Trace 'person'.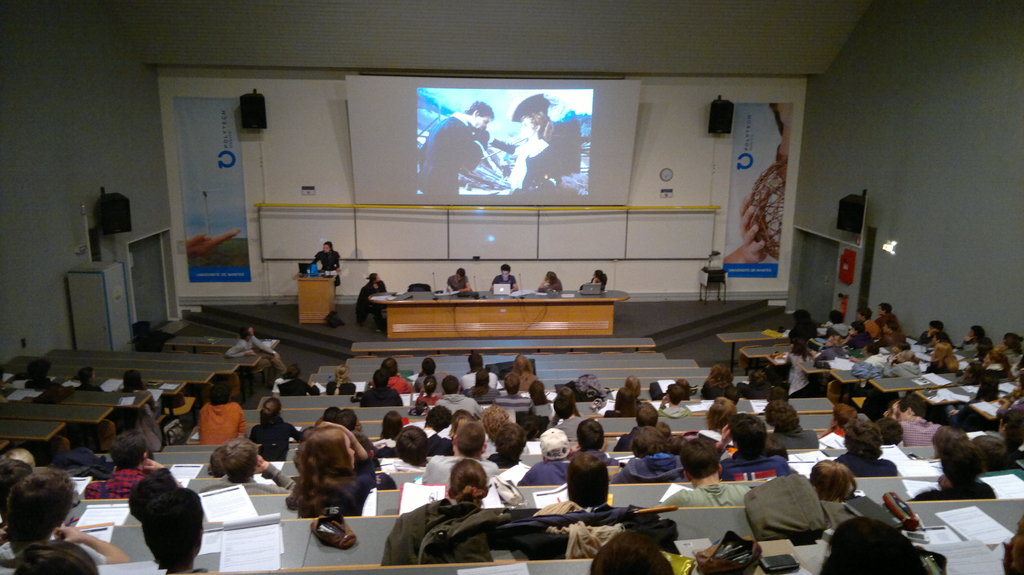
Traced to [x1=416, y1=102, x2=493, y2=193].
